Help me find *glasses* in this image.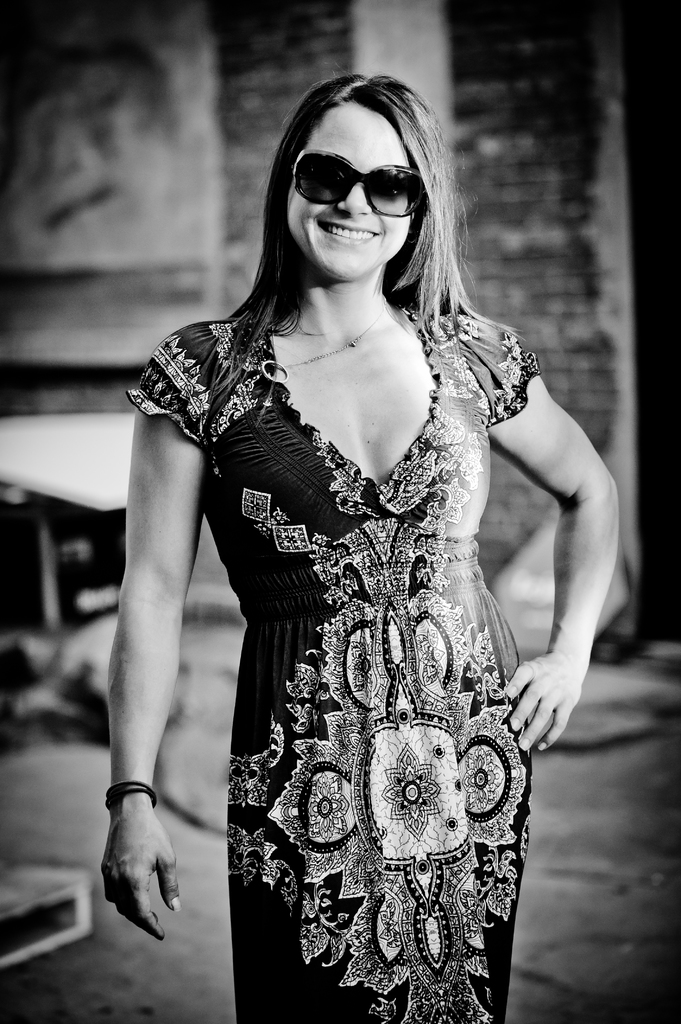
Found it: <bbox>286, 149, 431, 220</bbox>.
